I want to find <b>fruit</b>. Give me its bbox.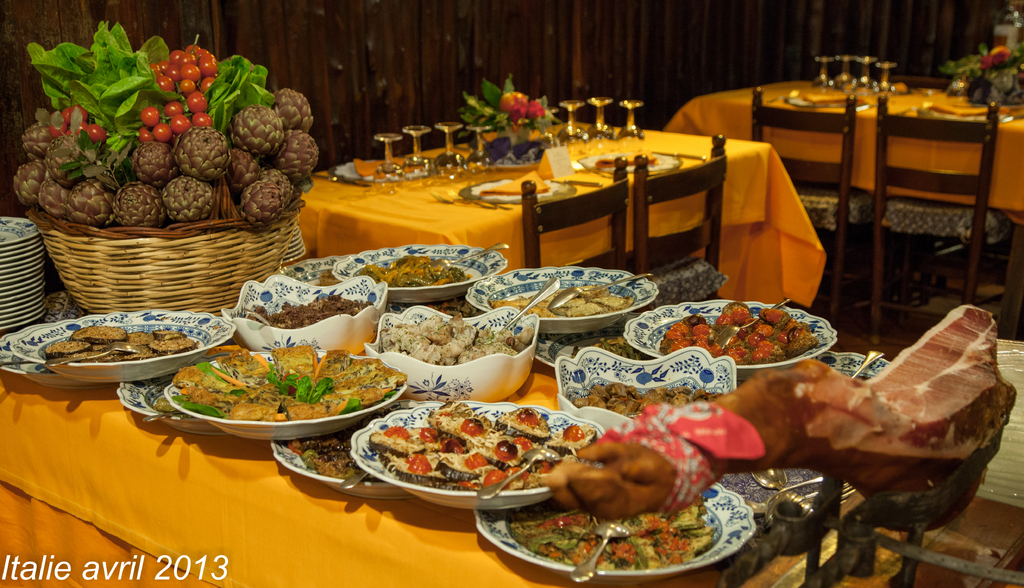
514,432,530,453.
